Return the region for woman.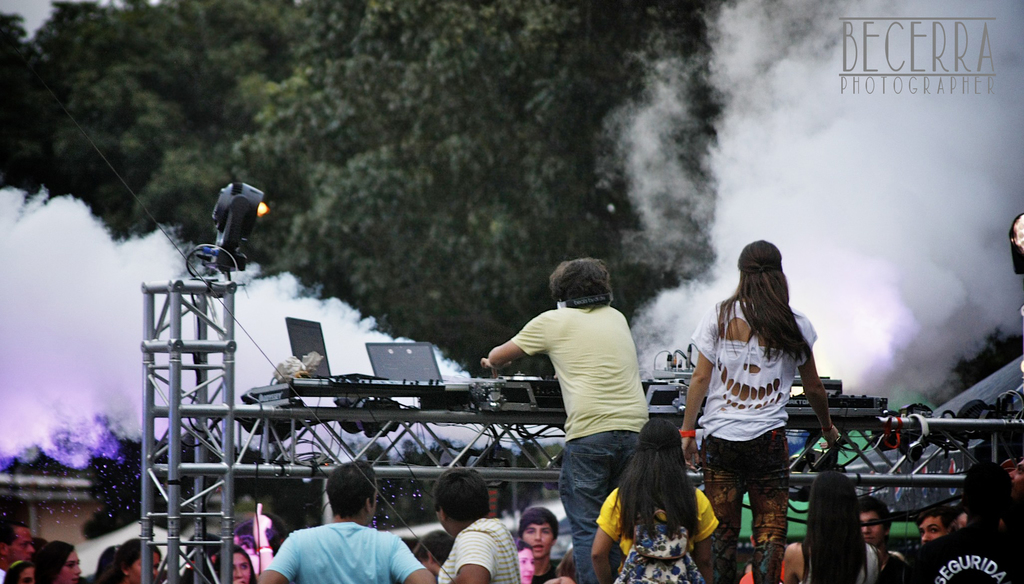
[591, 417, 719, 583].
